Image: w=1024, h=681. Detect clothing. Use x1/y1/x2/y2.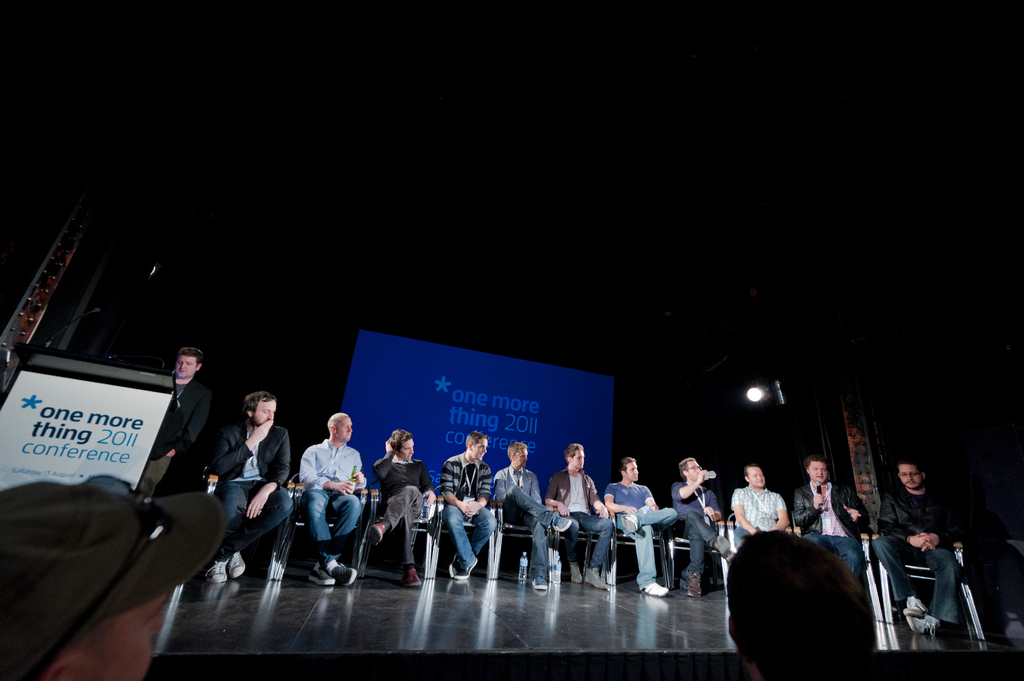
289/431/364/570.
